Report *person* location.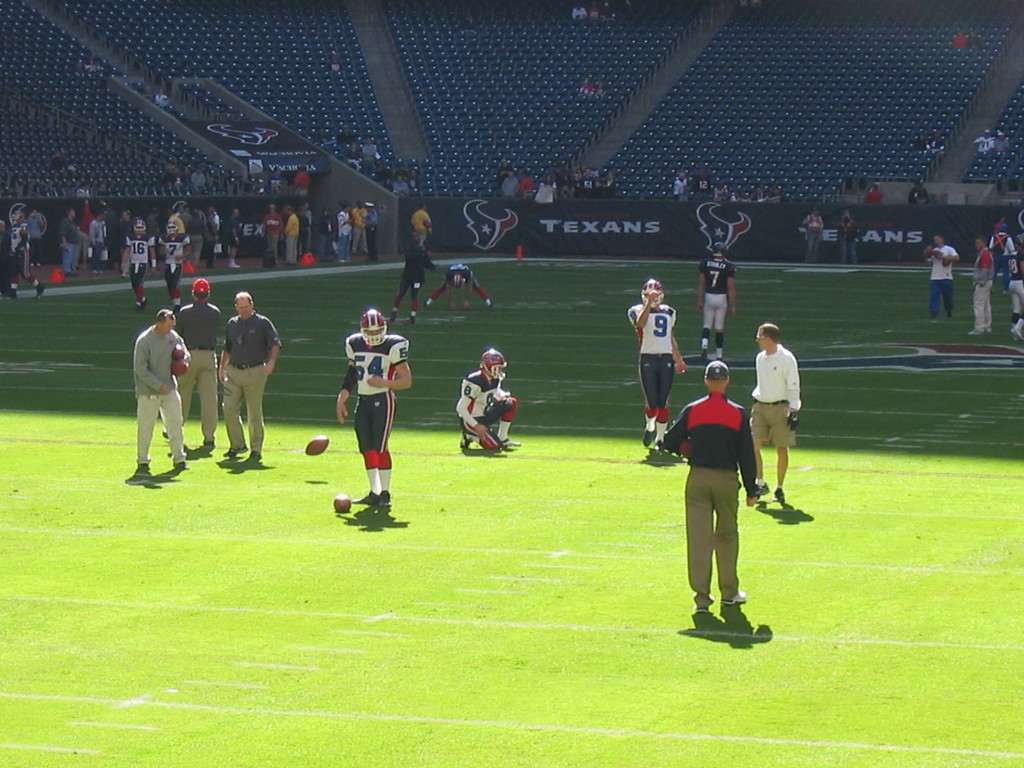
Report: pyautogui.locateOnScreen(969, 233, 993, 339).
